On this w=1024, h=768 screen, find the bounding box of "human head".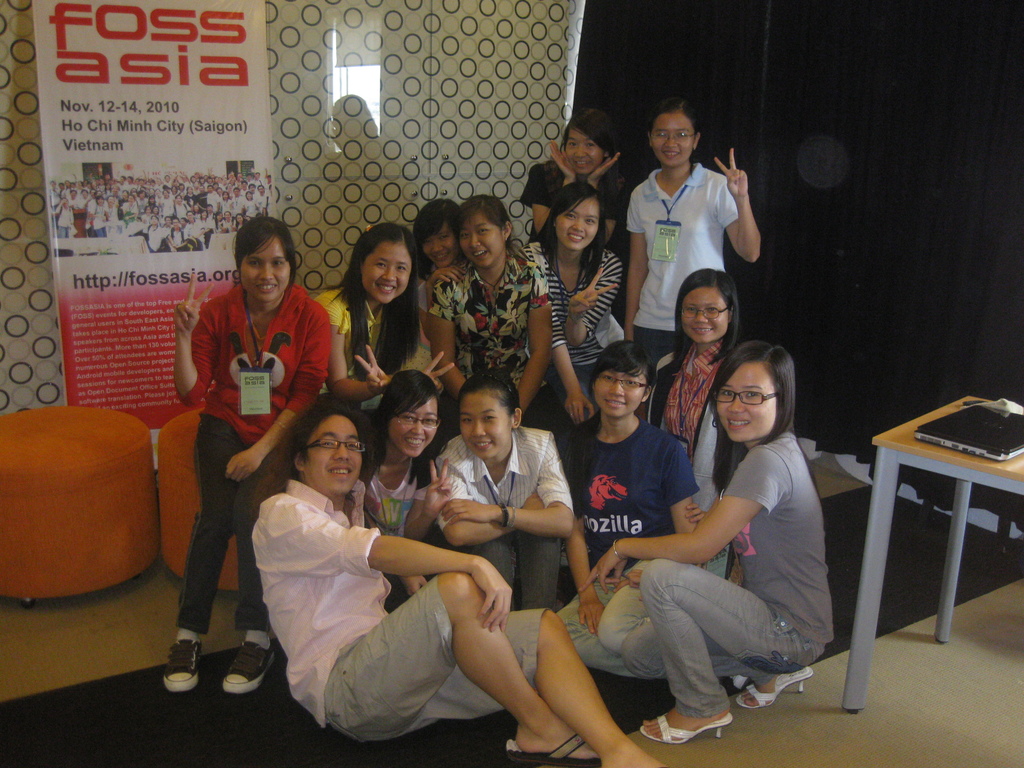
Bounding box: 674/269/737/341.
